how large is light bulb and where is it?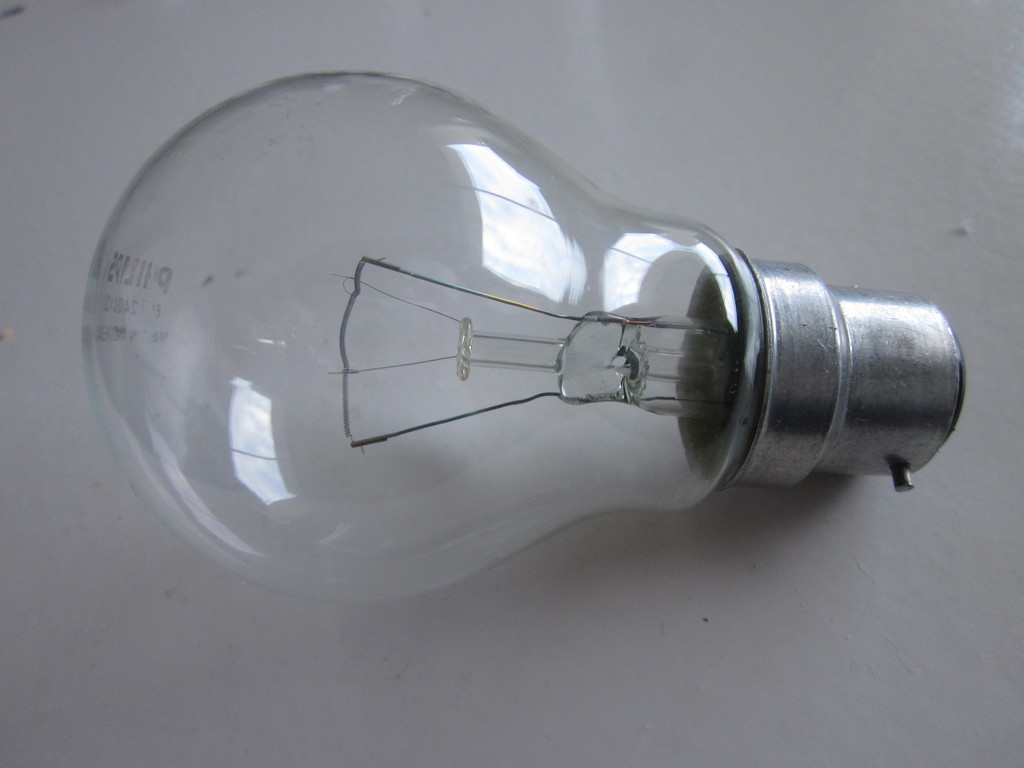
Bounding box: 82, 69, 966, 605.
